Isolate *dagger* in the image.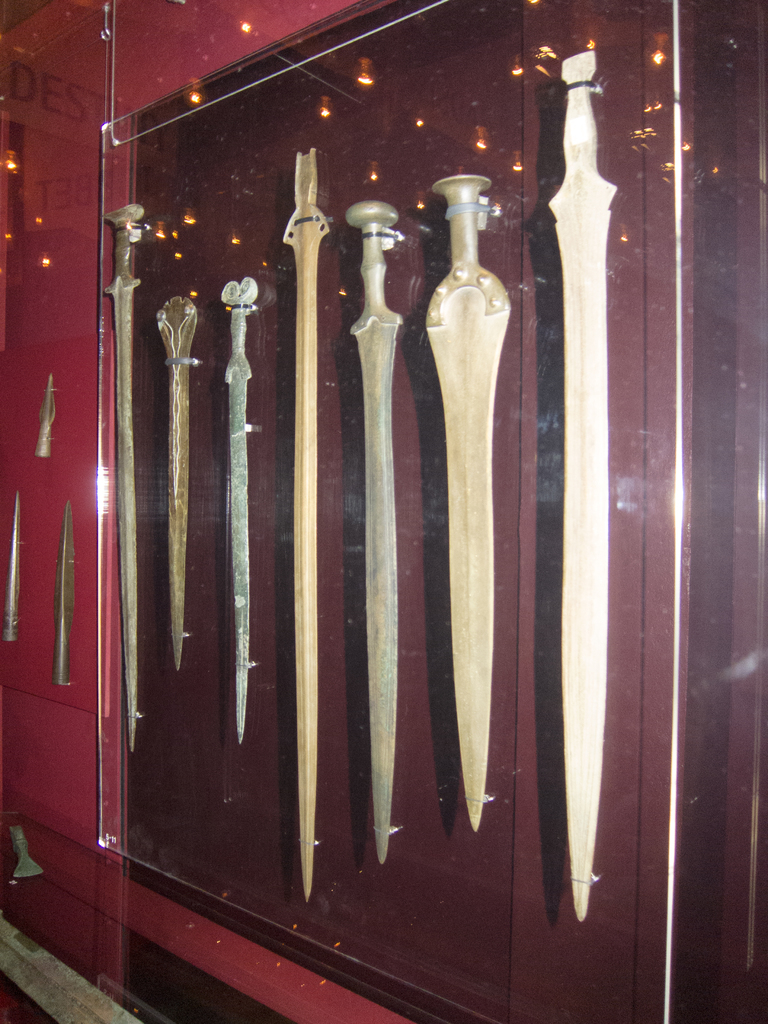
Isolated region: x1=100 y1=194 x2=153 y2=753.
